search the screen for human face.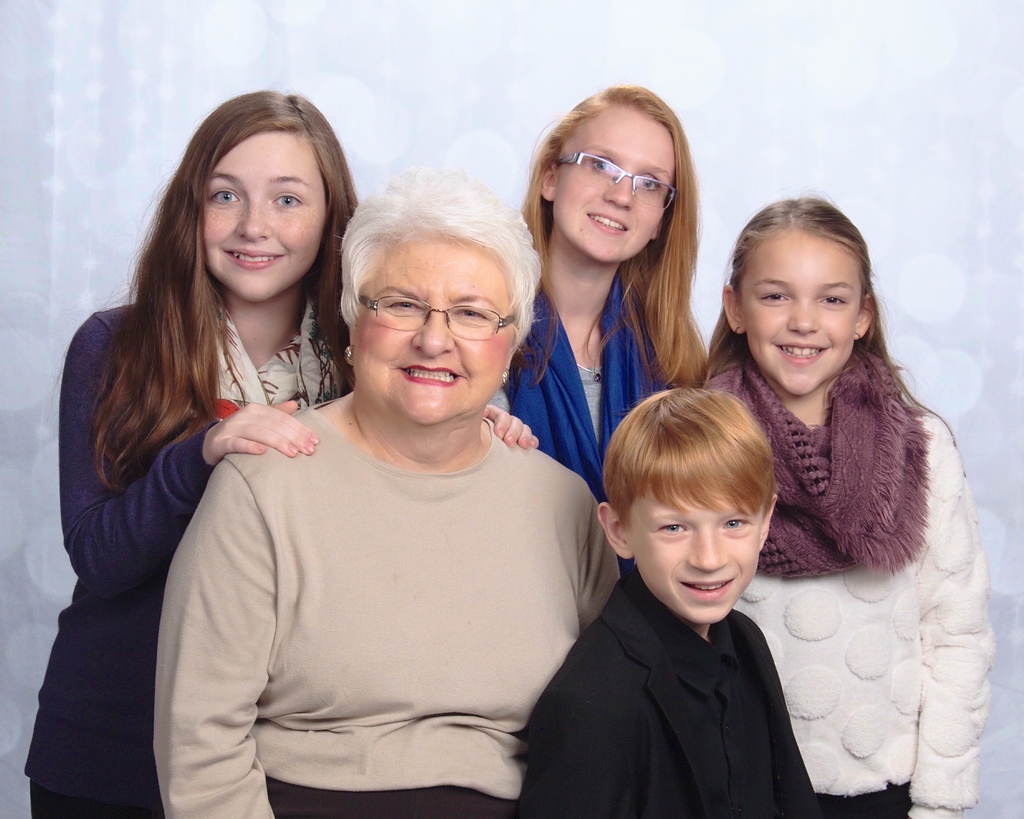
Found at pyautogui.locateOnScreen(557, 106, 674, 260).
